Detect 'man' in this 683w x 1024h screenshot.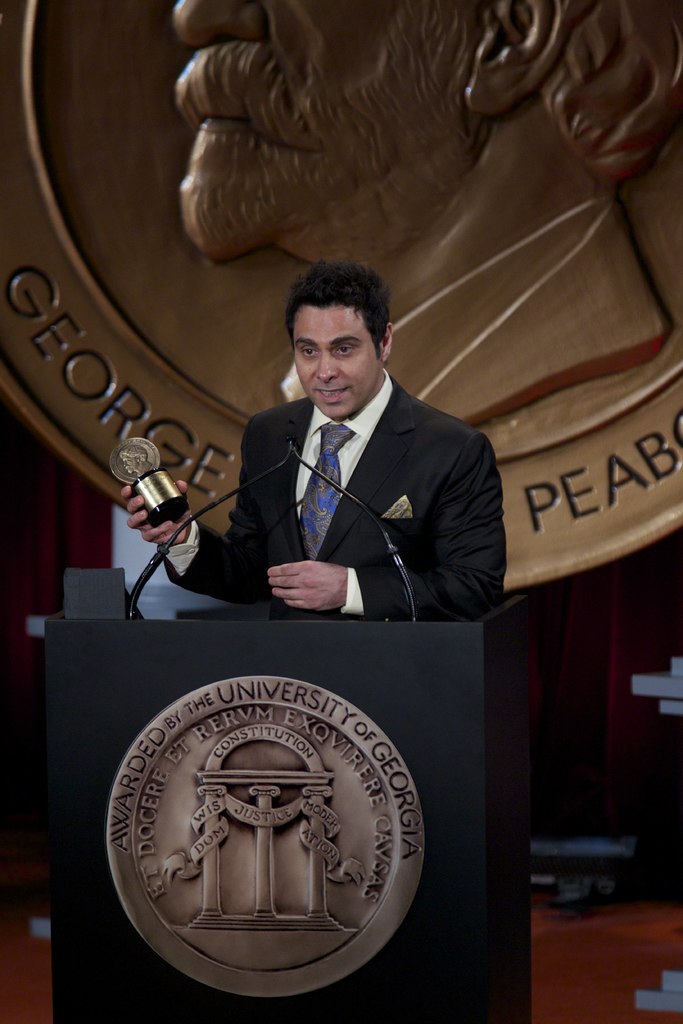
Detection: 115:264:510:616.
